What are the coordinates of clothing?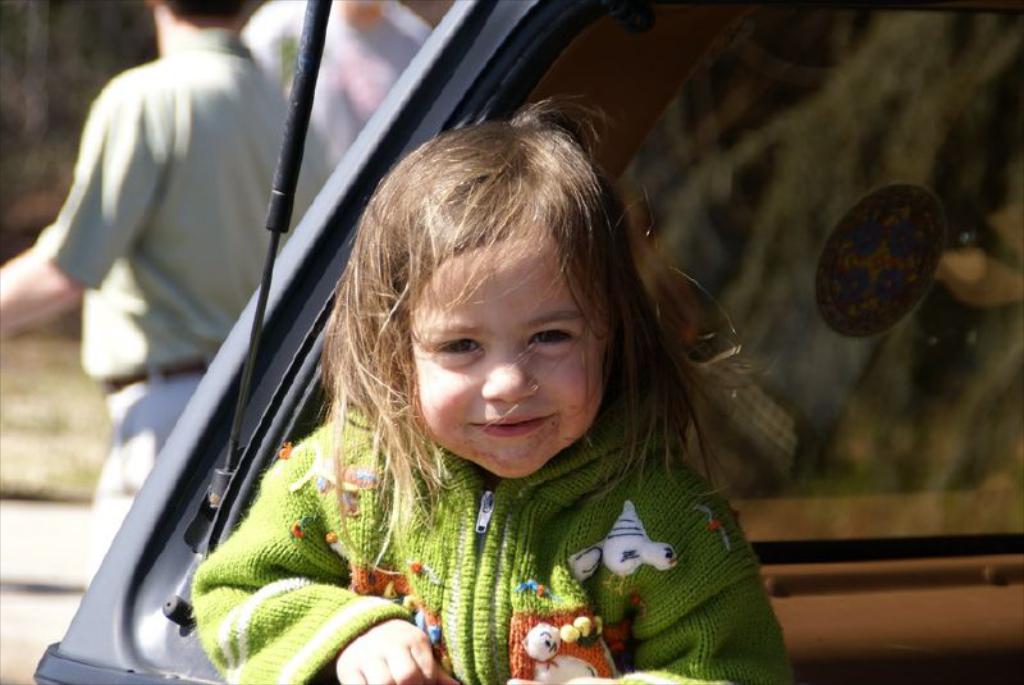
l=196, t=360, r=801, b=684.
